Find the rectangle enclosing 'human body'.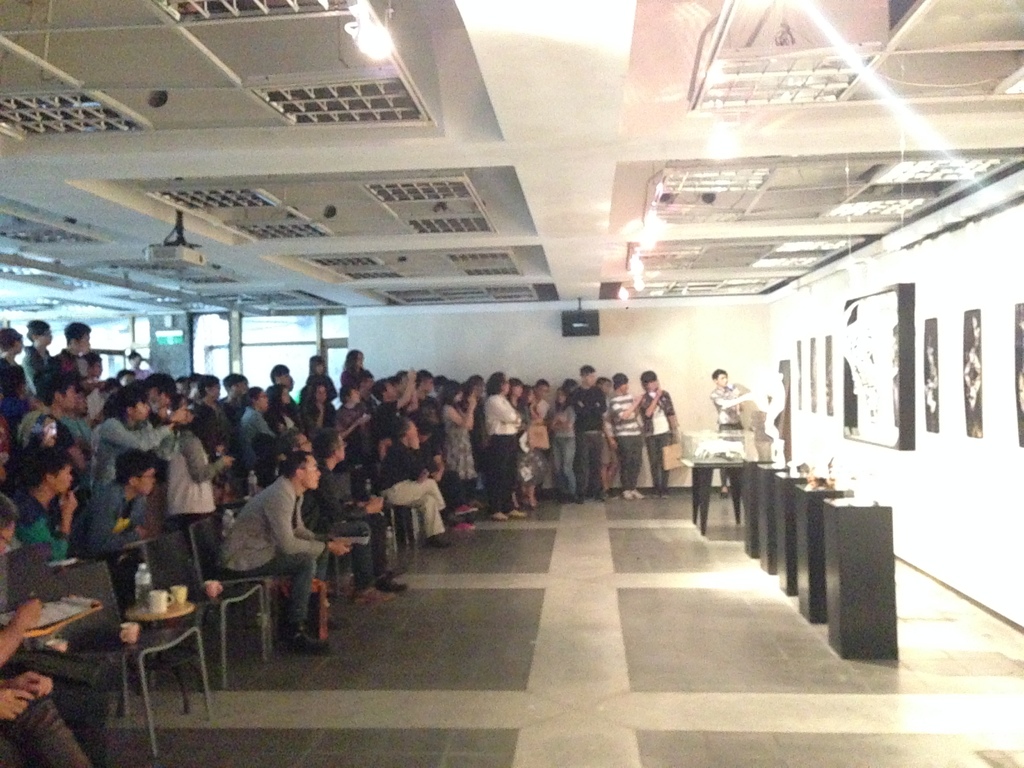
(509, 374, 527, 407).
